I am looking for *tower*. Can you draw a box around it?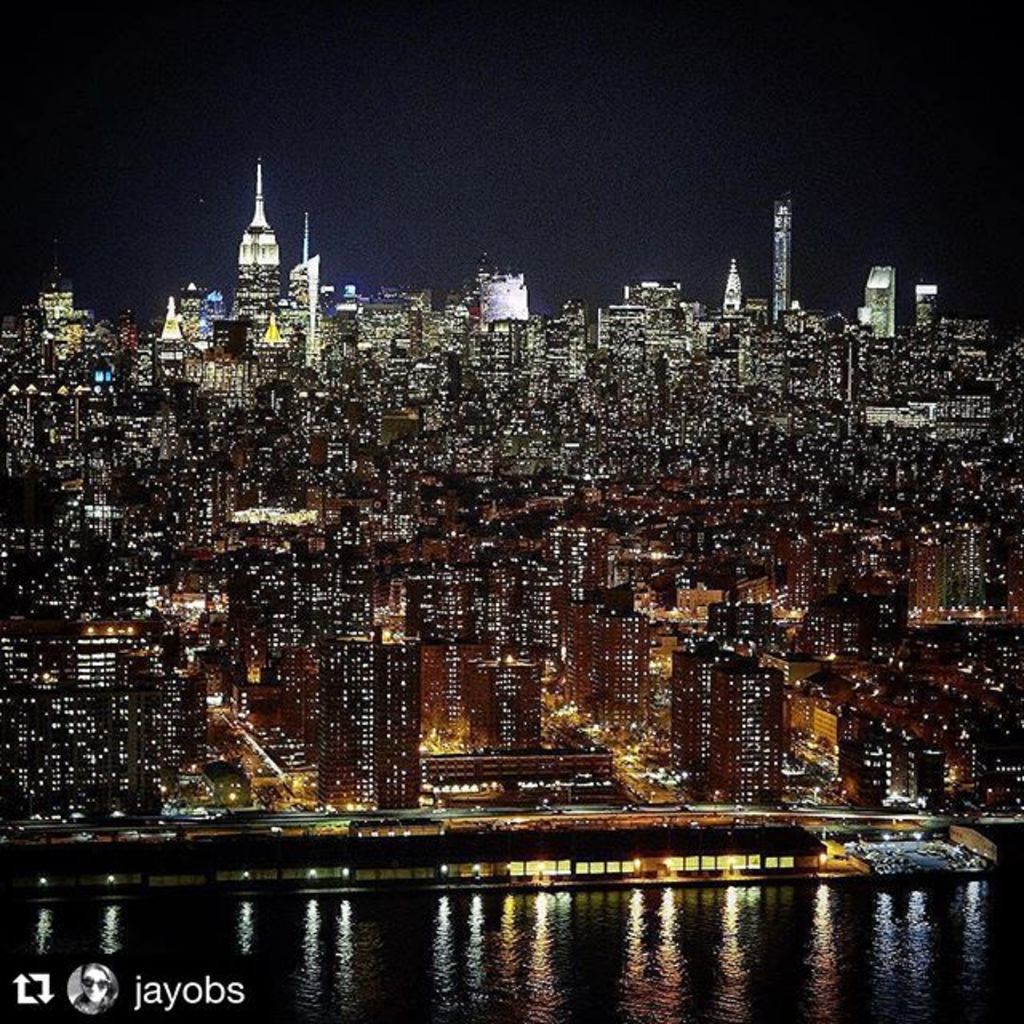
Sure, the bounding box is <box>710,254,758,322</box>.
